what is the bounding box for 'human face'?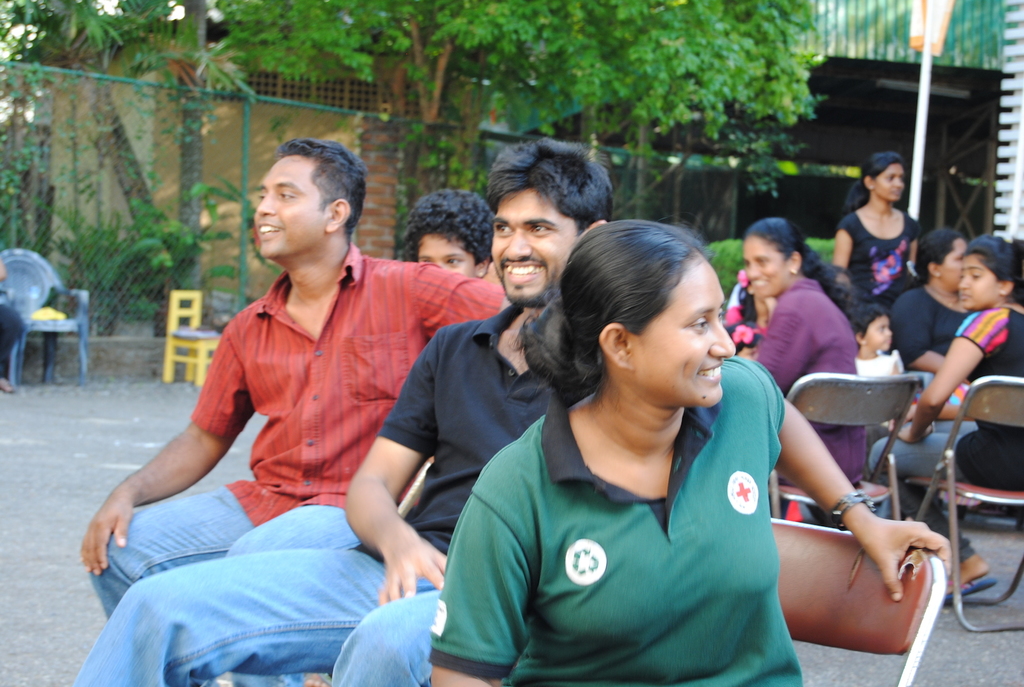
Rect(417, 232, 473, 275).
